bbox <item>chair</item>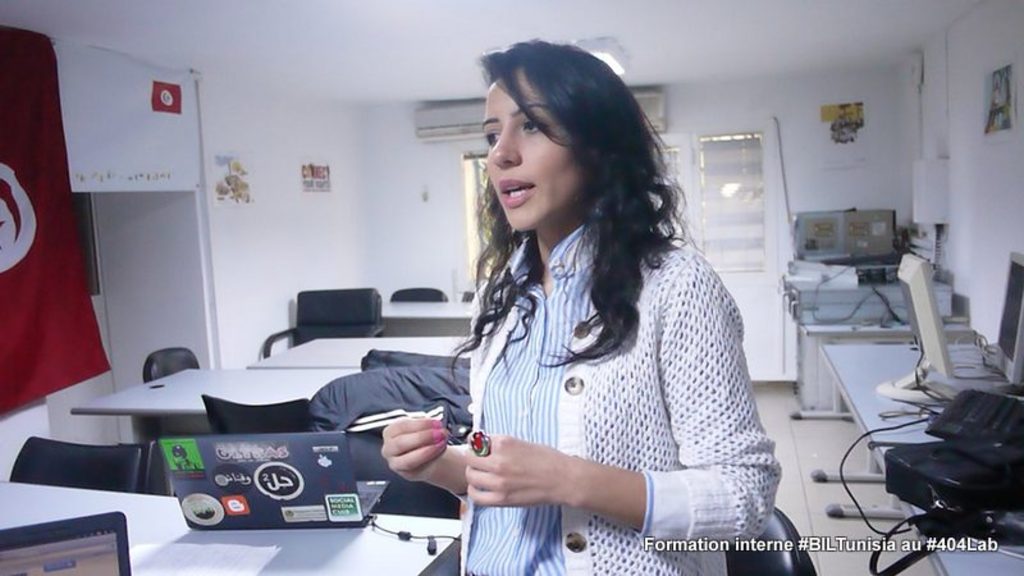
[728,498,813,575]
